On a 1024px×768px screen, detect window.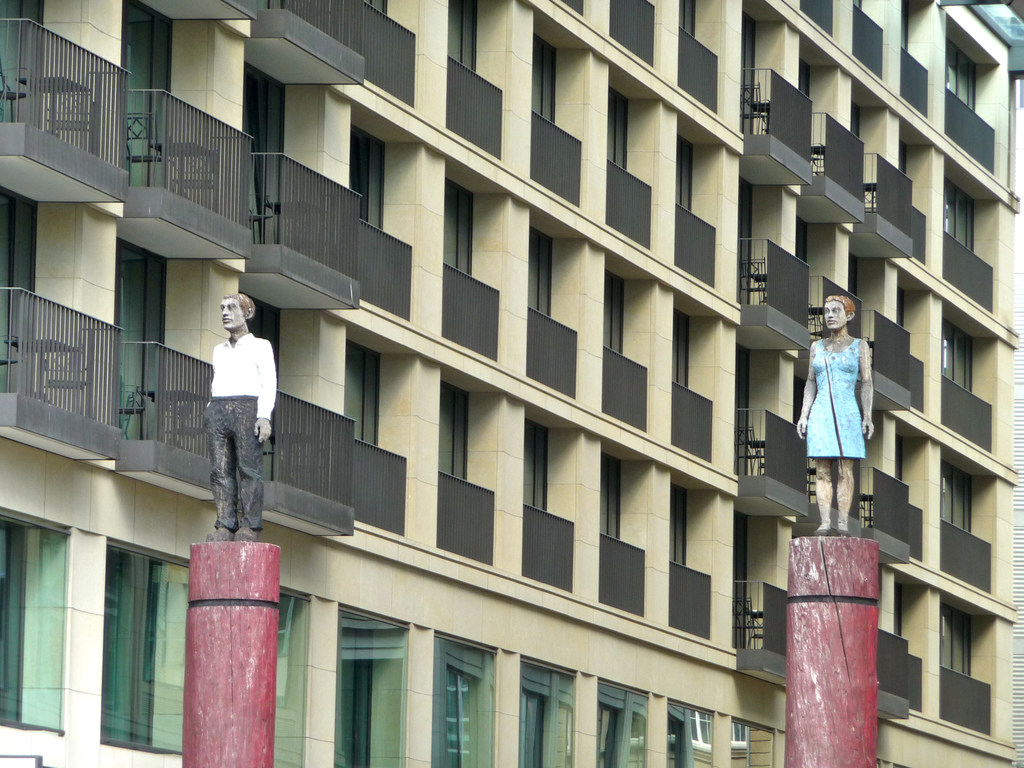
select_region(364, 0, 388, 15).
